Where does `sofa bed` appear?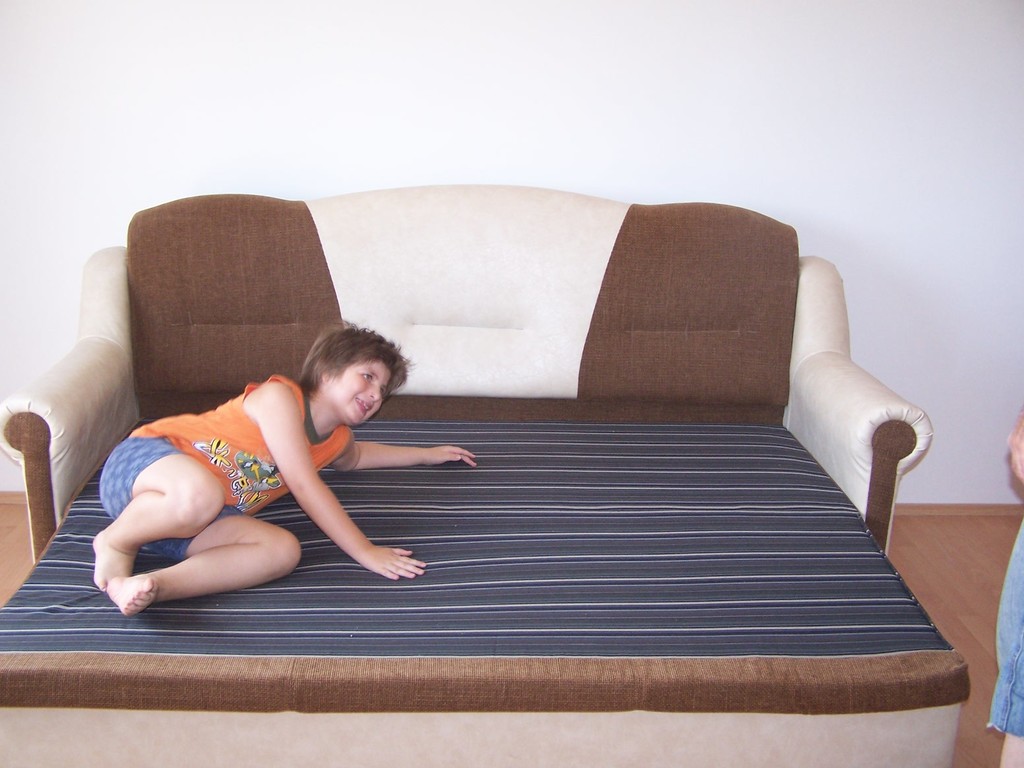
Appears at (x1=0, y1=188, x2=975, y2=767).
